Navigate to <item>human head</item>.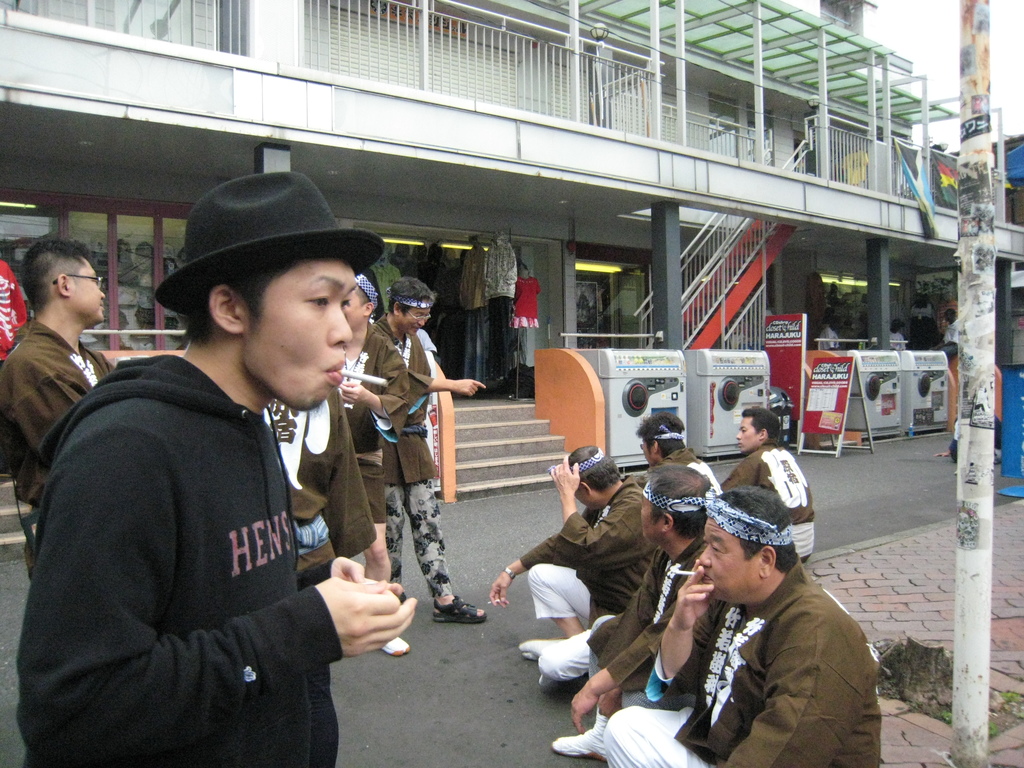
Navigation target: (x1=564, y1=442, x2=620, y2=511).
